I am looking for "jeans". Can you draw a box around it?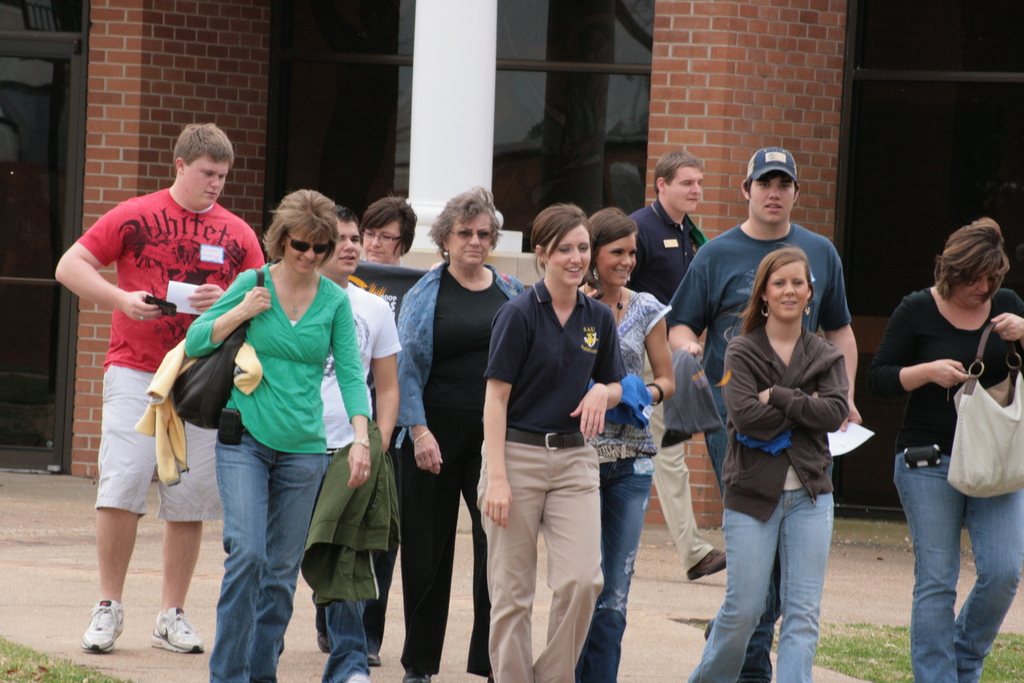
Sure, the bounding box is bbox(211, 429, 328, 682).
